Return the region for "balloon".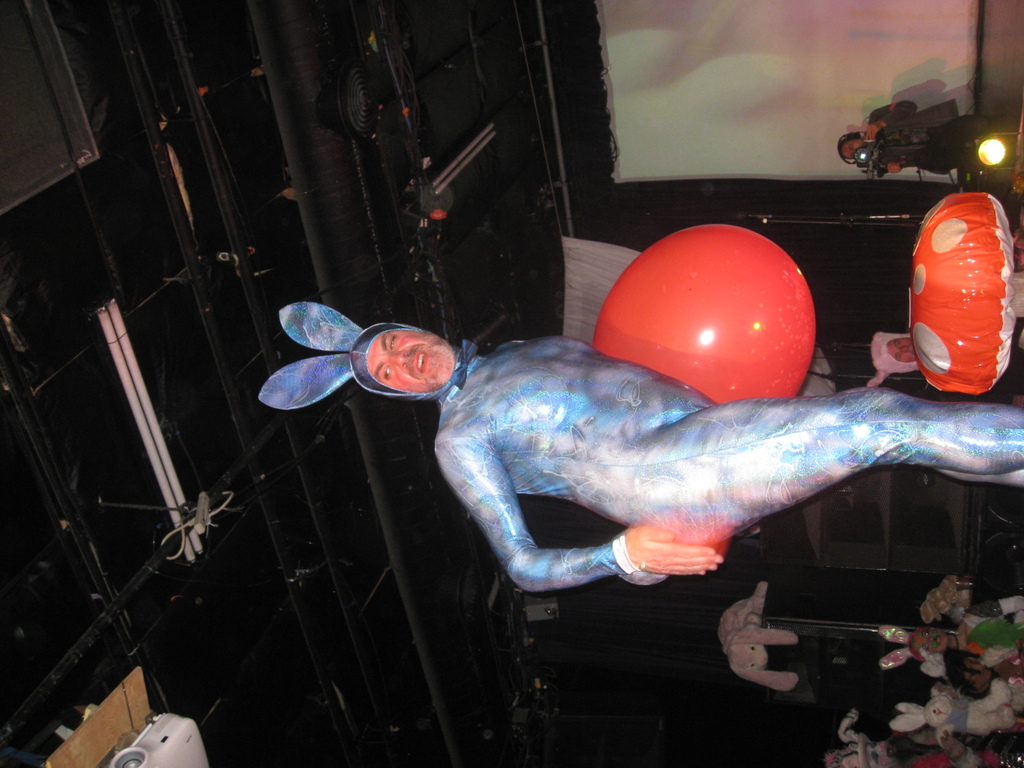
BBox(905, 188, 1021, 400).
